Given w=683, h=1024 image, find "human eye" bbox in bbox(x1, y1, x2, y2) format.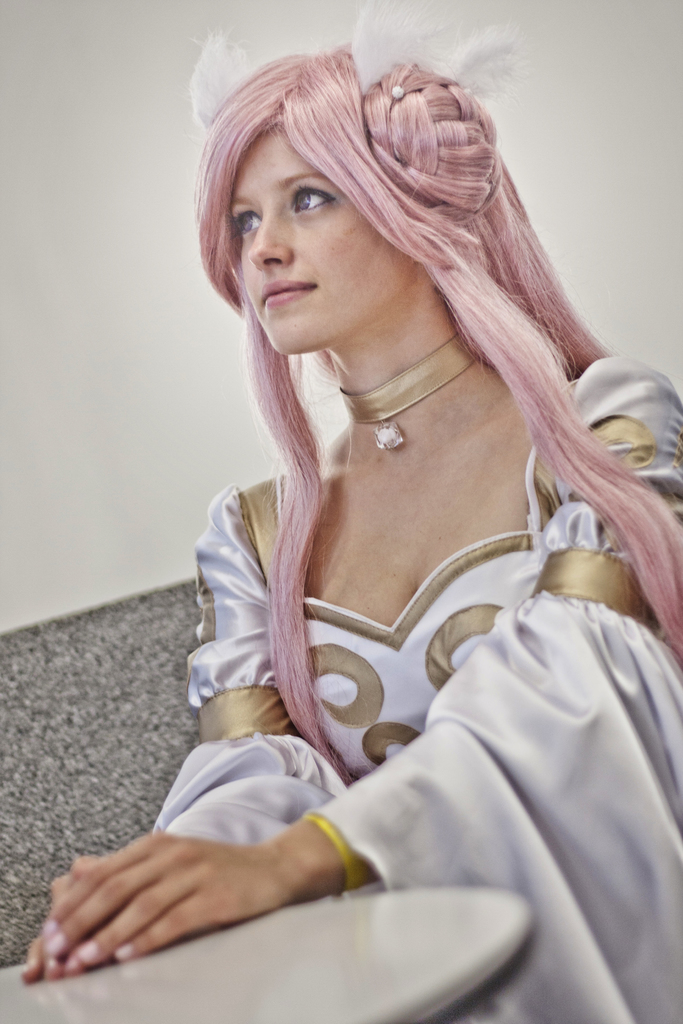
bbox(290, 182, 335, 211).
